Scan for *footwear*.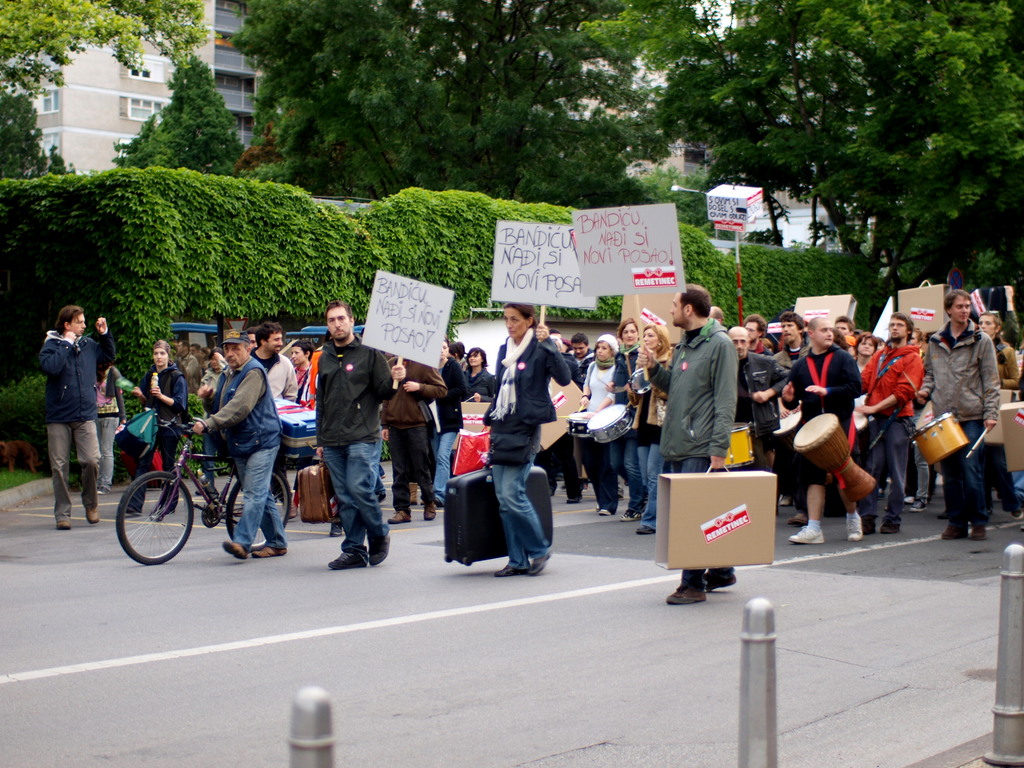
Scan result: bbox(221, 538, 248, 561).
